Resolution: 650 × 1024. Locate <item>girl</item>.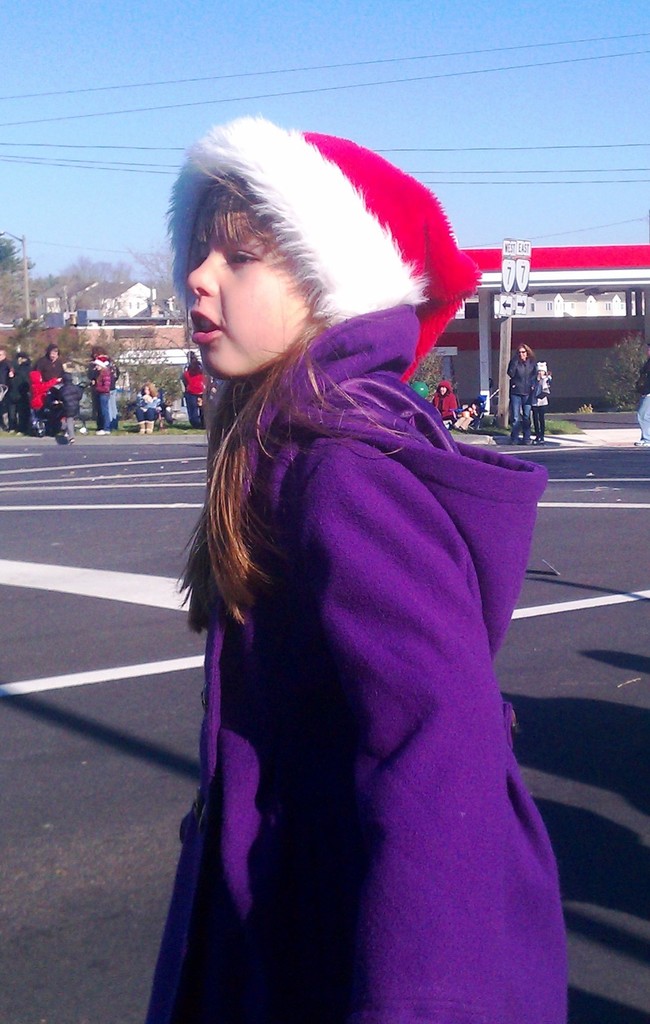
BBox(527, 360, 553, 444).
